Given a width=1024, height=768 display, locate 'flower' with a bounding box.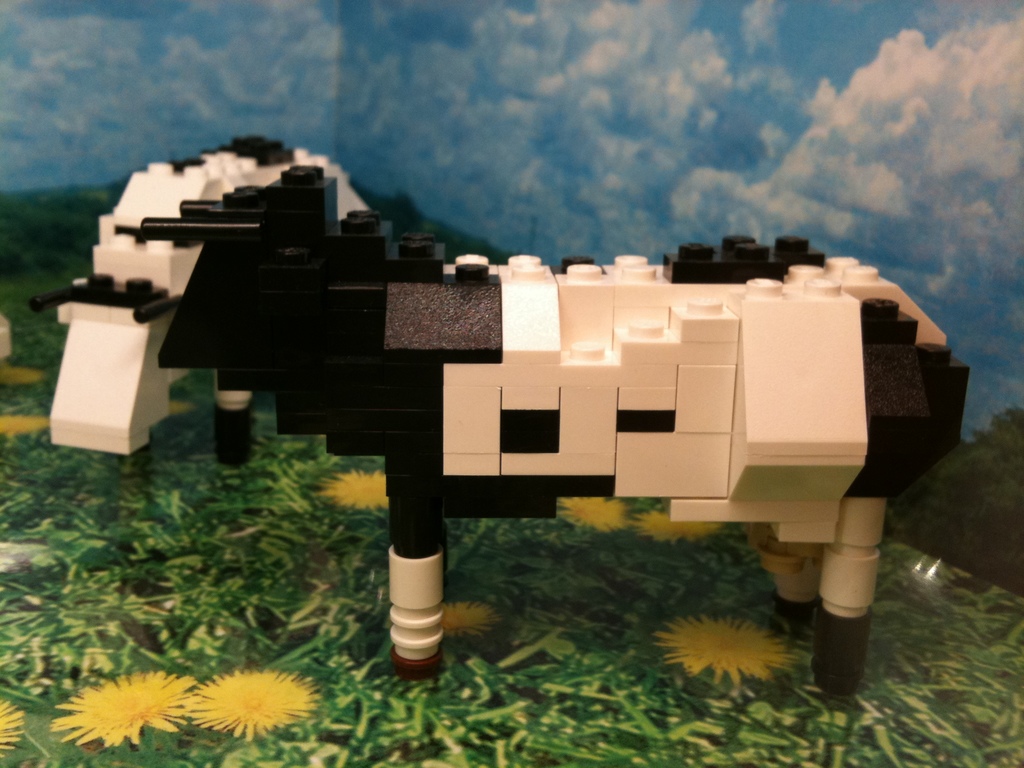
Located: region(0, 408, 49, 435).
